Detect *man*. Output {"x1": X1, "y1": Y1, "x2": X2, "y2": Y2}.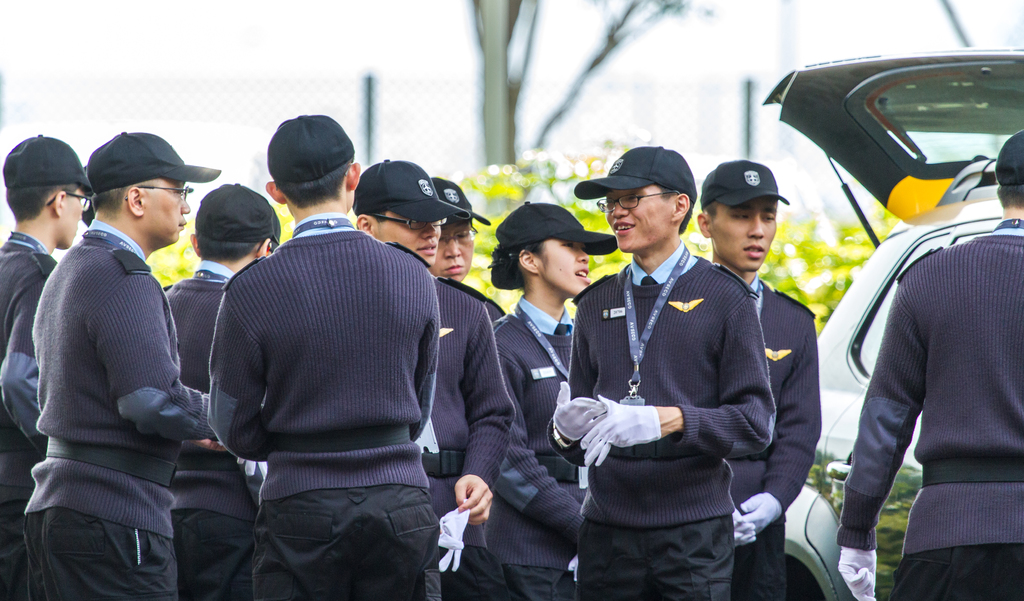
{"x1": 348, "y1": 154, "x2": 516, "y2": 600}.
